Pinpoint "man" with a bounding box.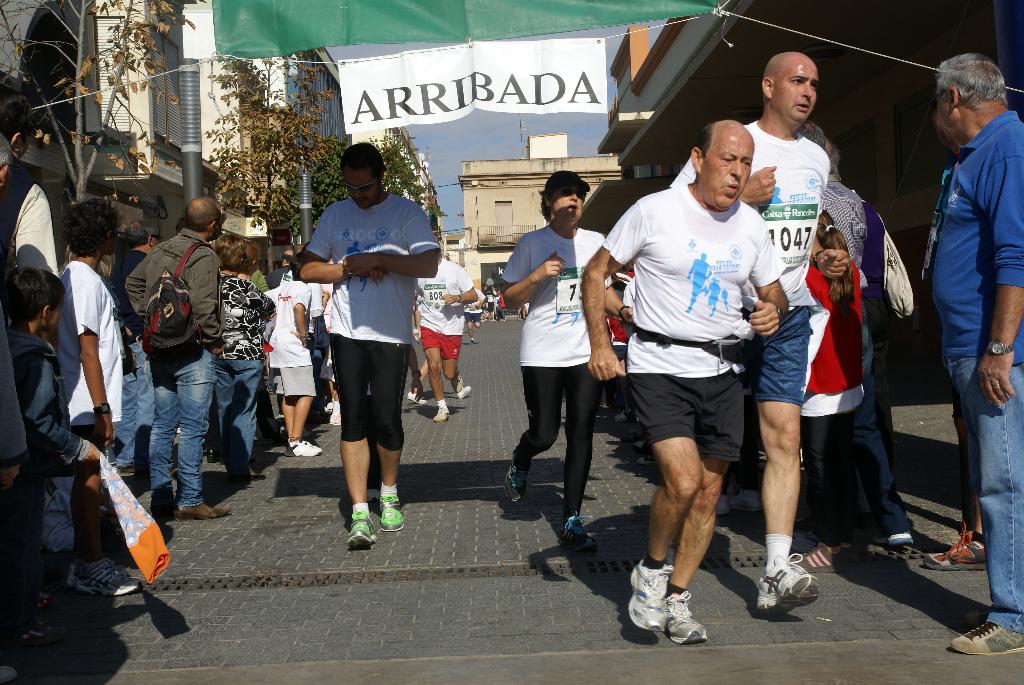
bbox=[607, 265, 632, 420].
